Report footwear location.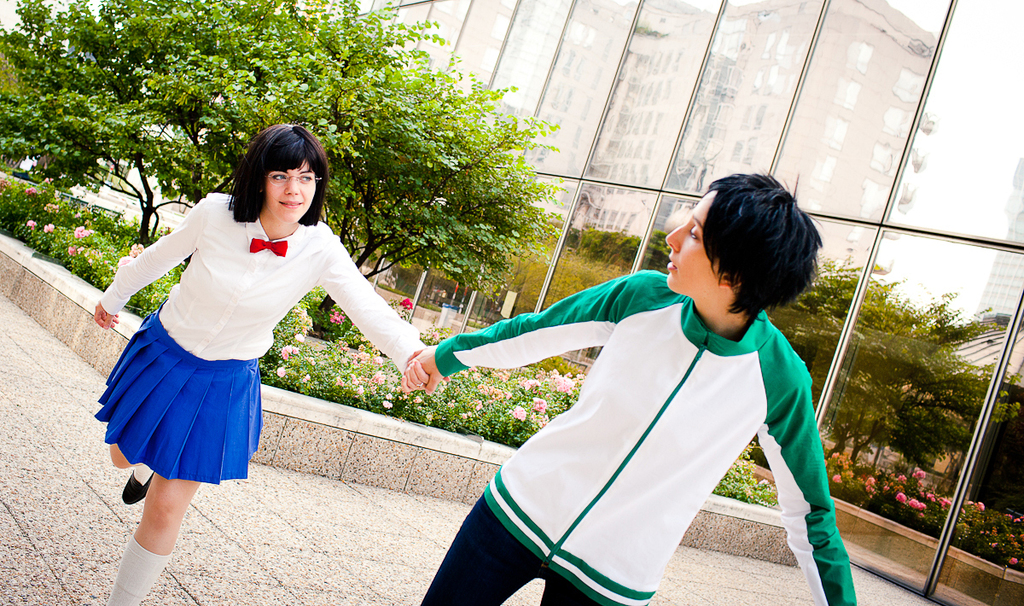
Report: (left=118, top=468, right=154, bottom=506).
